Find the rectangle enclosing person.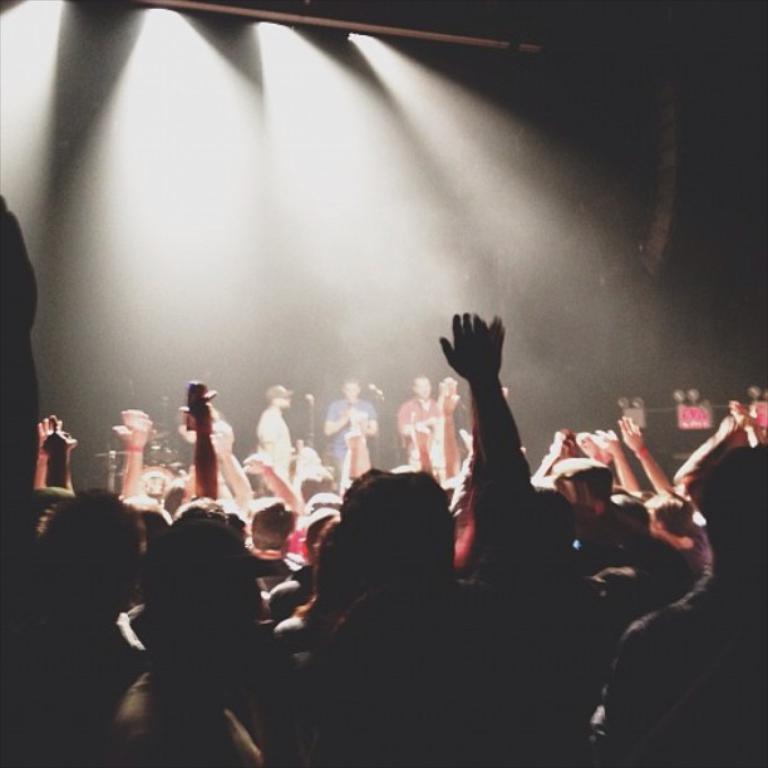
x1=253, y1=383, x2=294, y2=481.
